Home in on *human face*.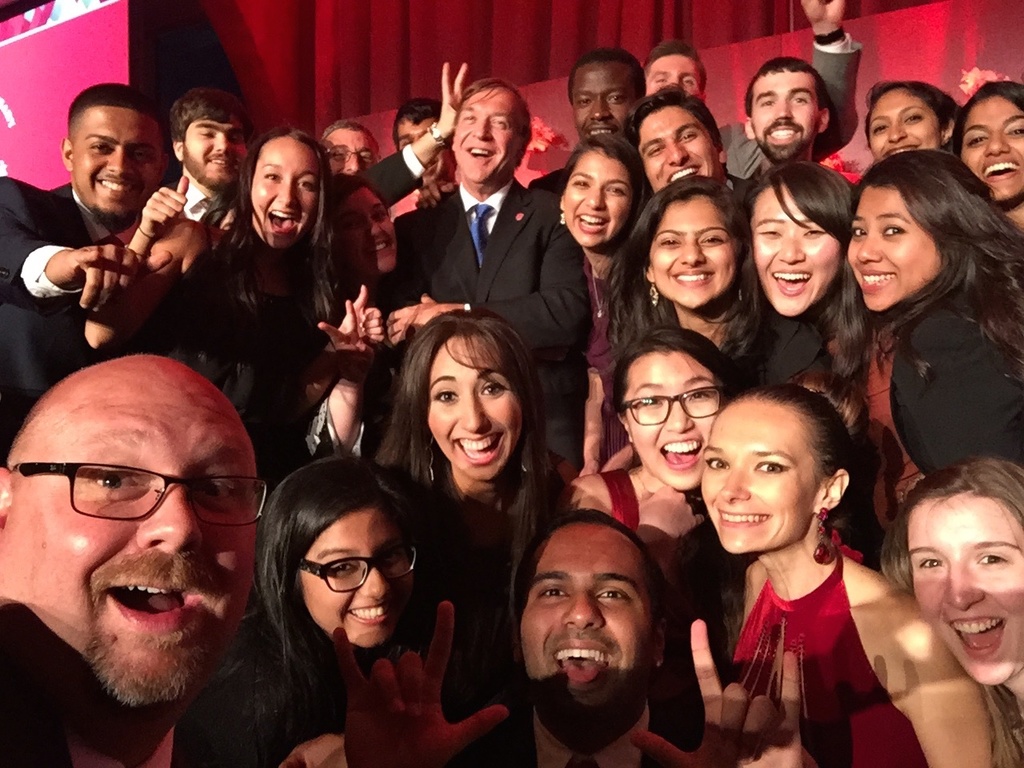
Homed in at [x1=637, y1=106, x2=725, y2=189].
